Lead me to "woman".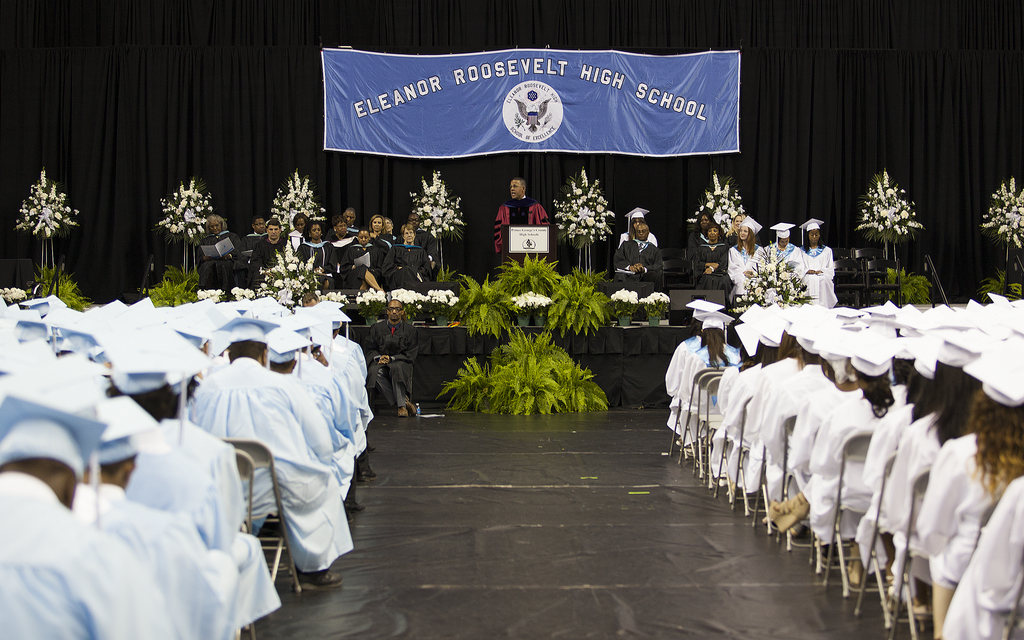
Lead to 195:215:244:296.
